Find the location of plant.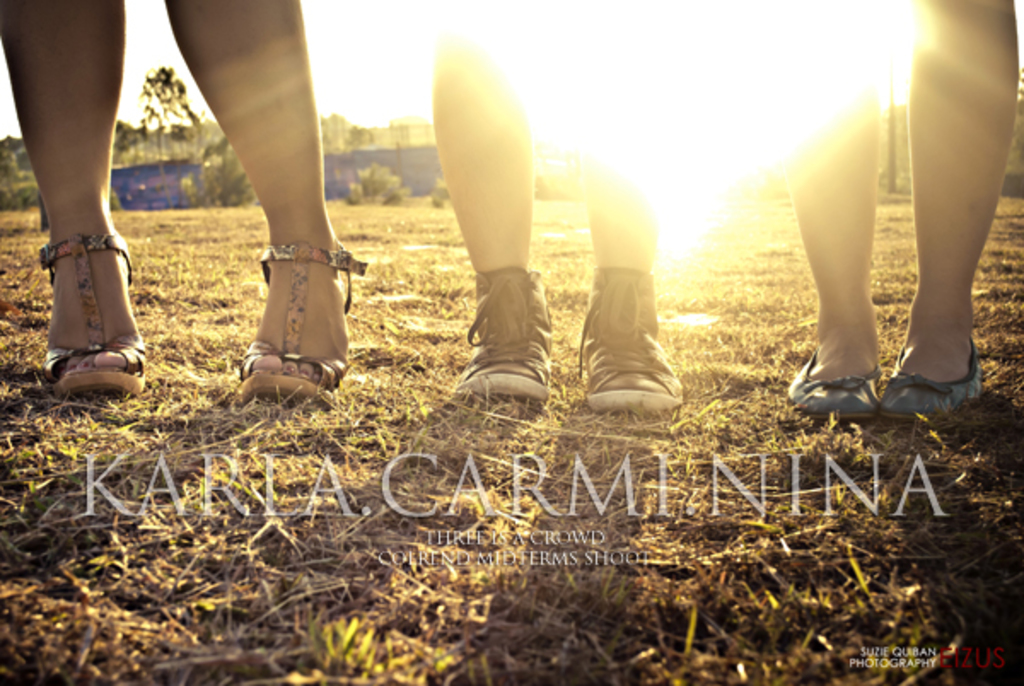
Location: <region>191, 152, 253, 210</region>.
